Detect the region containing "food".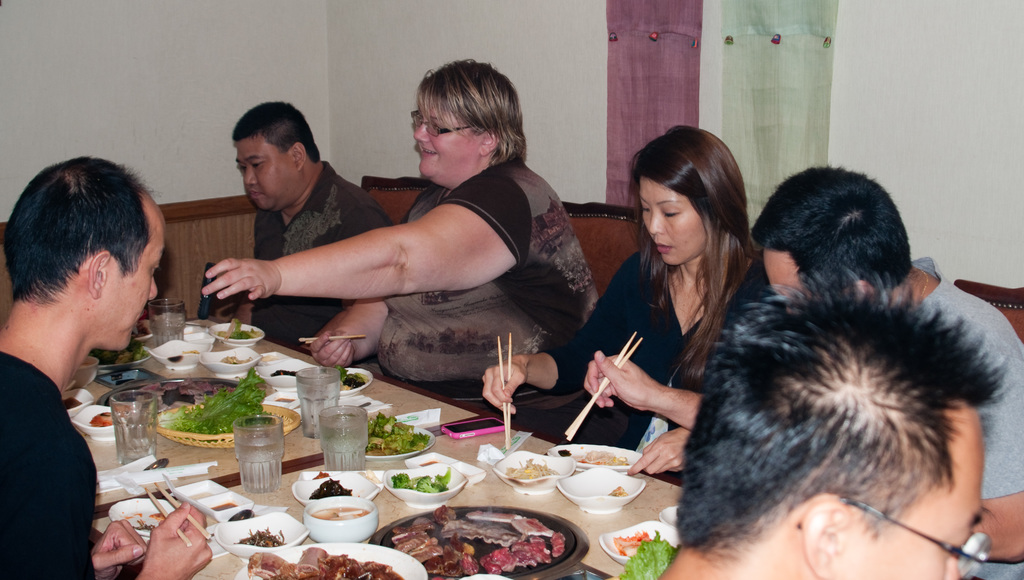
<bbox>247, 545, 404, 579</bbox>.
